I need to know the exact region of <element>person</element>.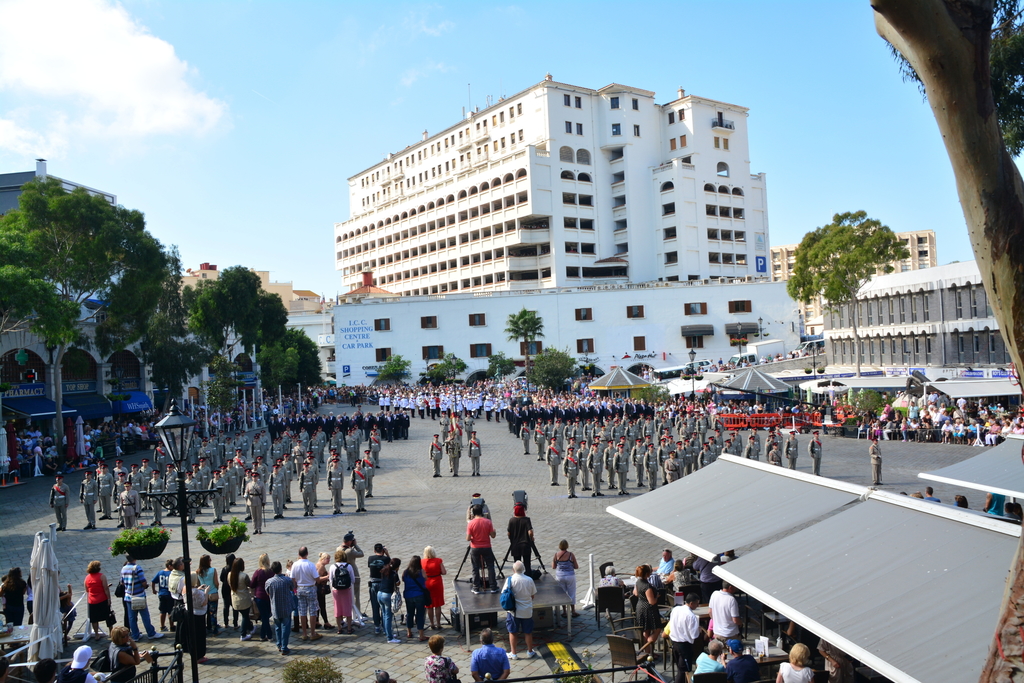
Region: 227/556/252/633.
